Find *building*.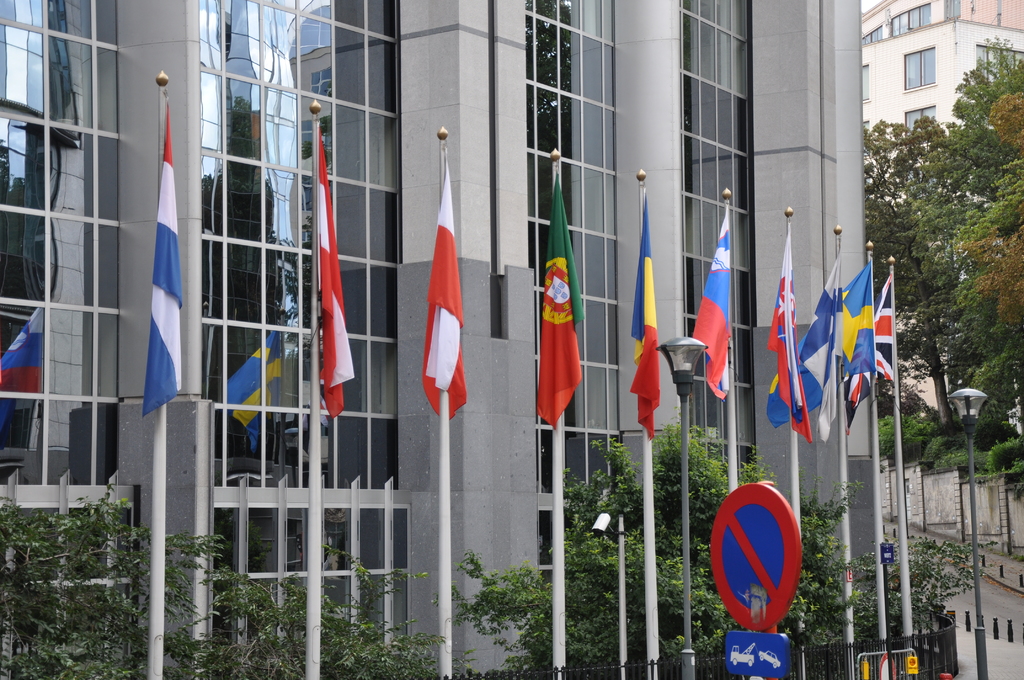
<bbox>872, 460, 1023, 679</bbox>.
